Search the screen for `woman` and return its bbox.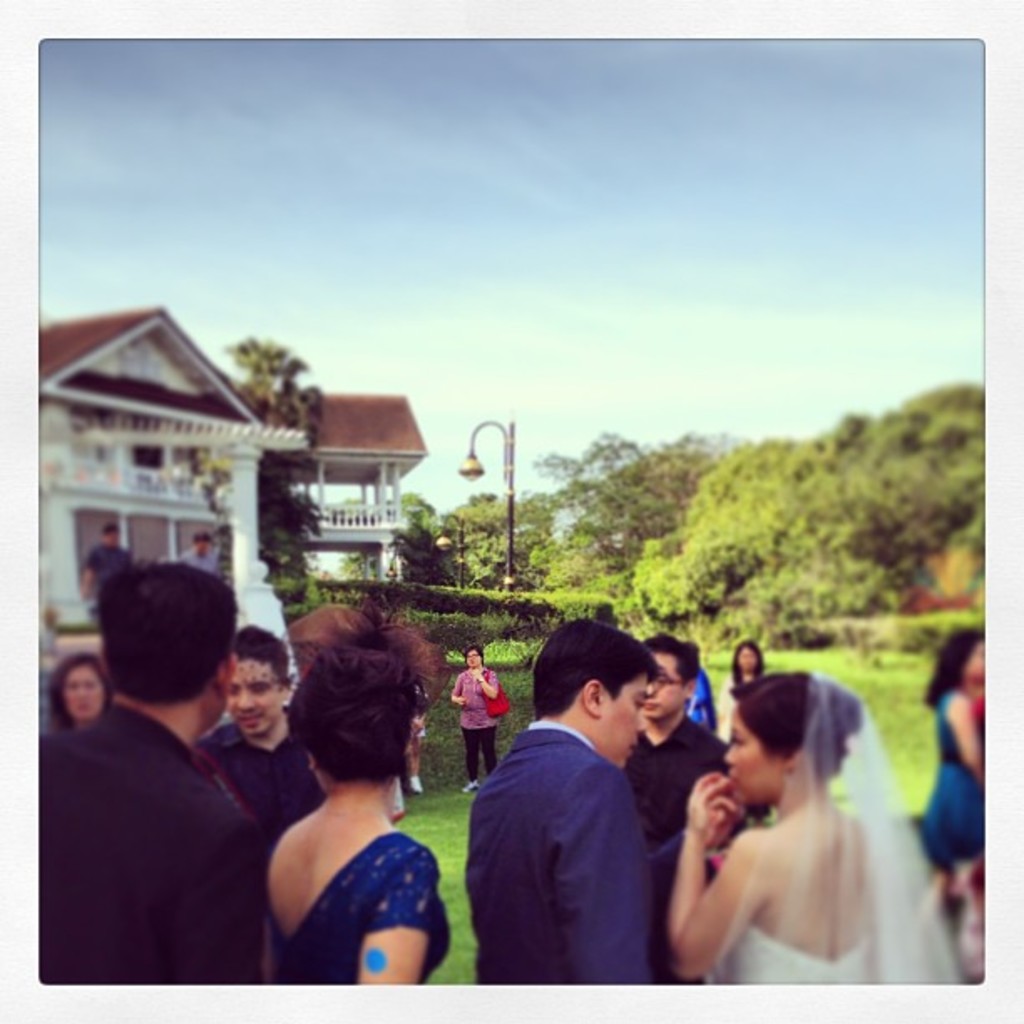
Found: rect(457, 644, 507, 791).
